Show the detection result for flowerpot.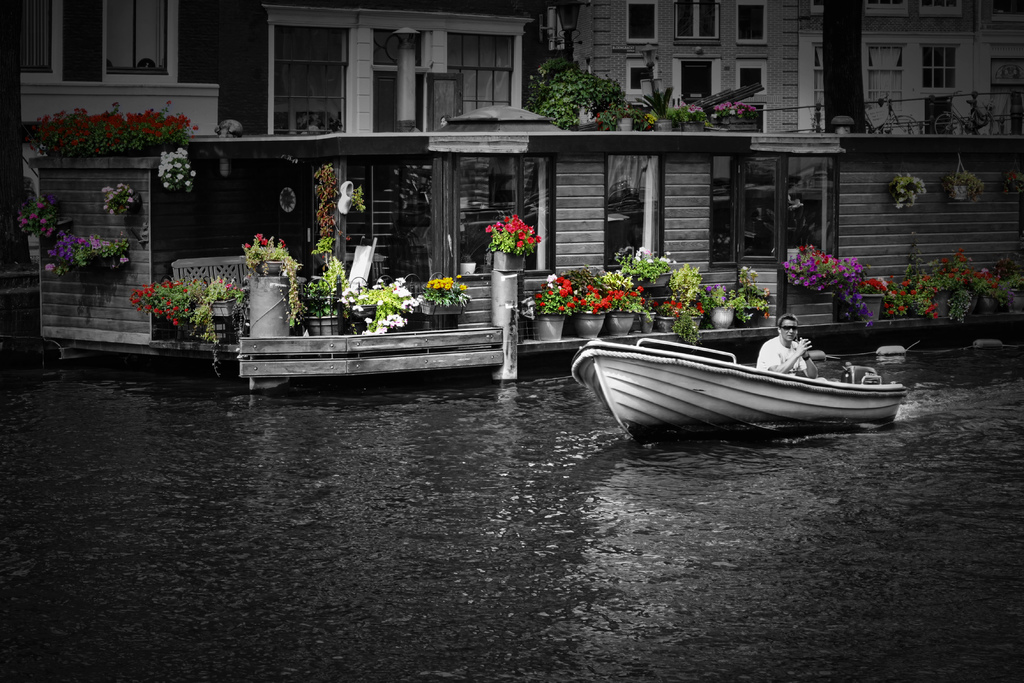
pyautogui.locateOnScreen(615, 110, 631, 131).
